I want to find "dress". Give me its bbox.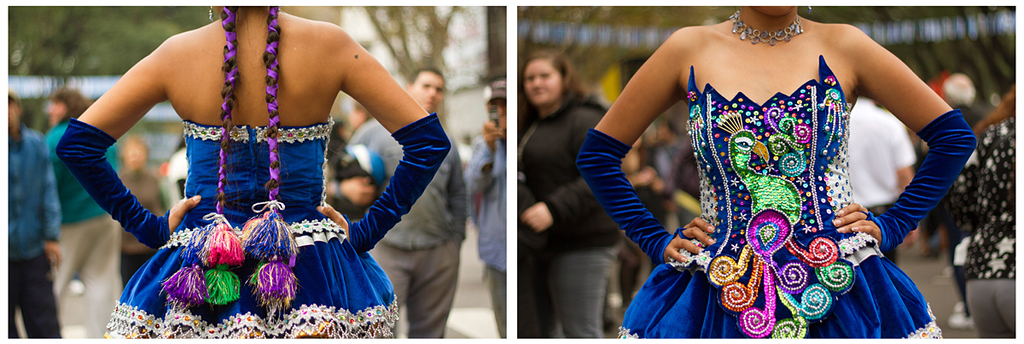
[102,120,397,343].
